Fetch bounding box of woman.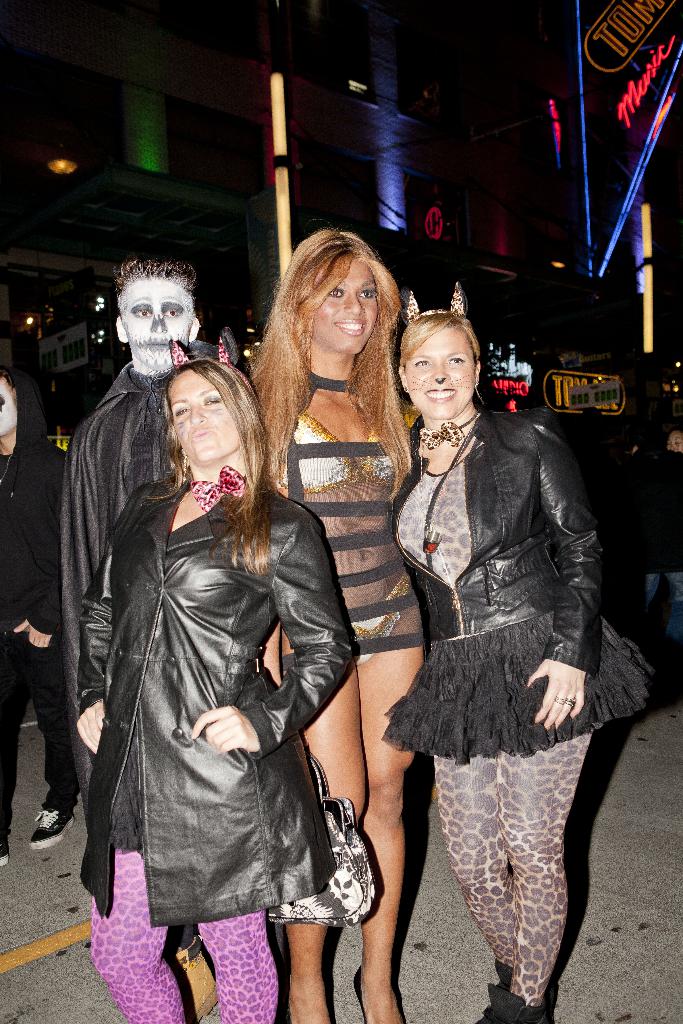
Bbox: select_region(232, 223, 420, 1023).
